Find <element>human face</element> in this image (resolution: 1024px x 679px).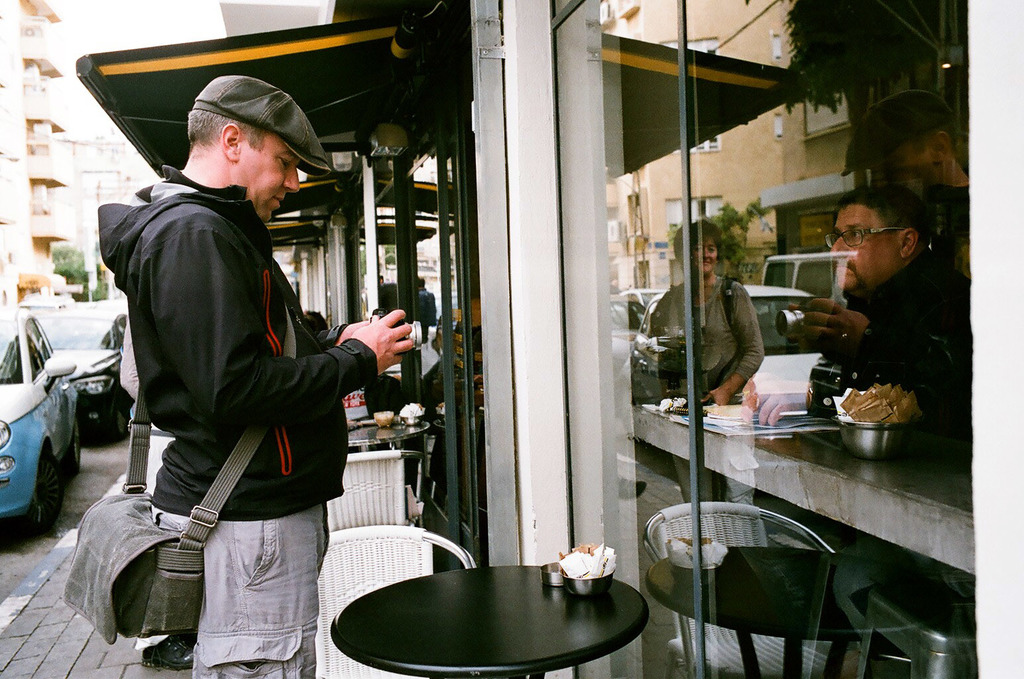
<box>828,208,898,291</box>.
